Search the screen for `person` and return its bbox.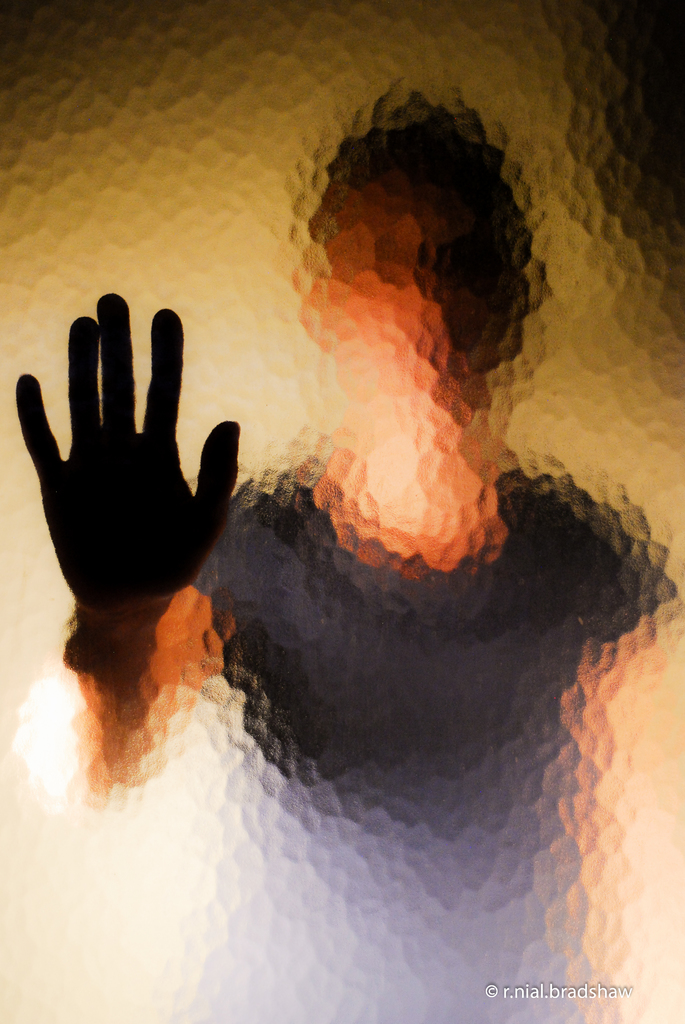
Found: x1=12 y1=74 x2=669 y2=1021.
